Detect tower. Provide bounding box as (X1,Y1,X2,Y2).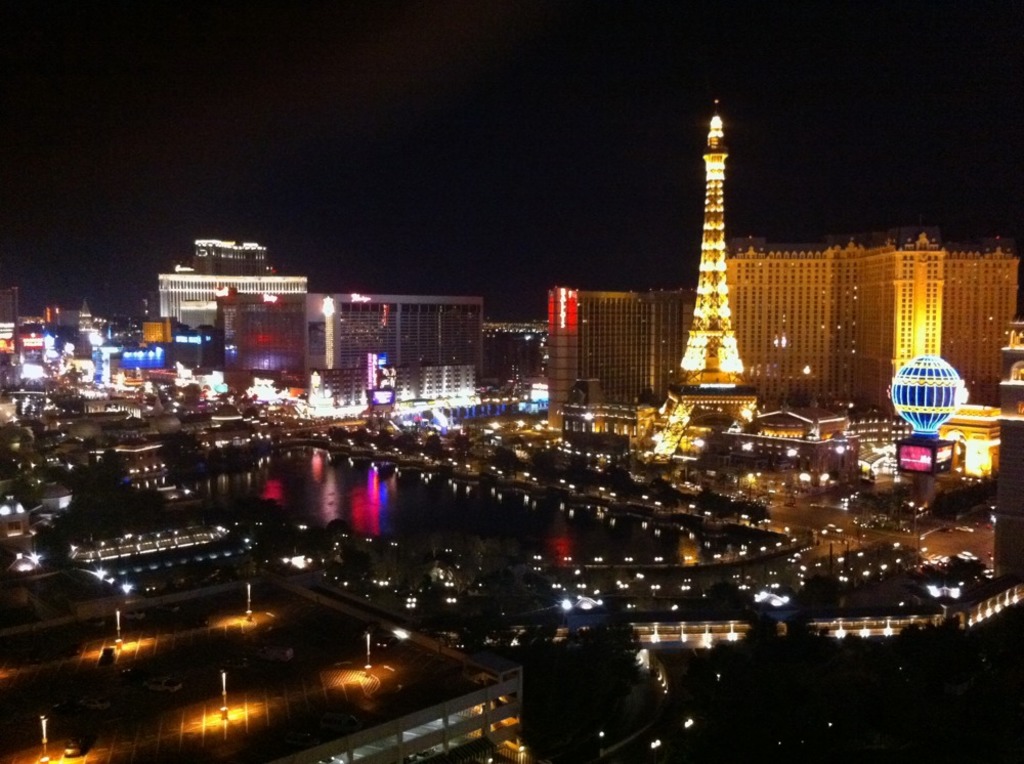
(721,214,1023,421).
